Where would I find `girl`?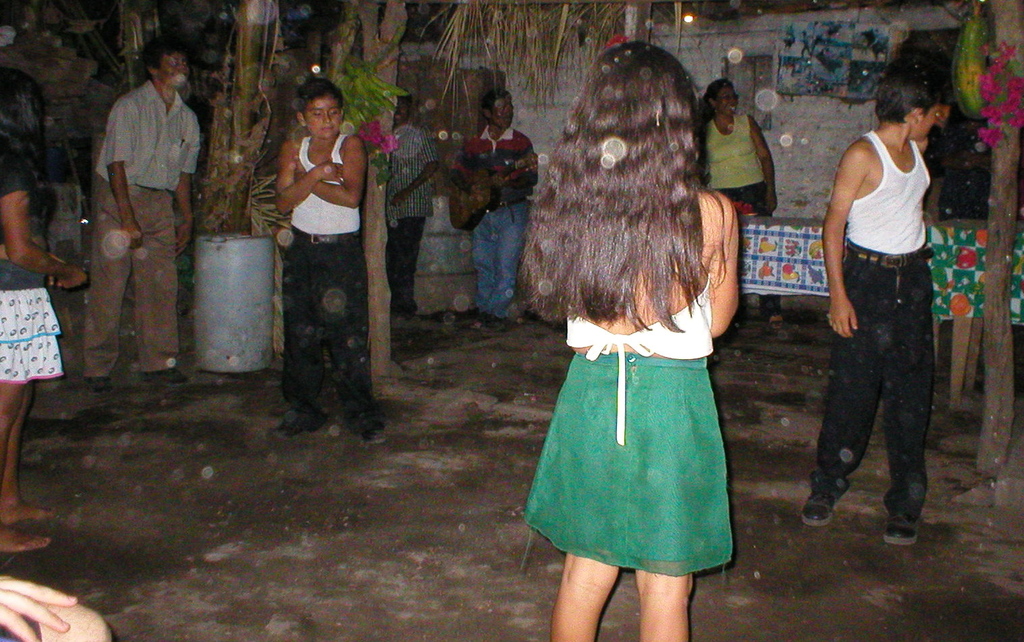
At 0 65 78 566.
